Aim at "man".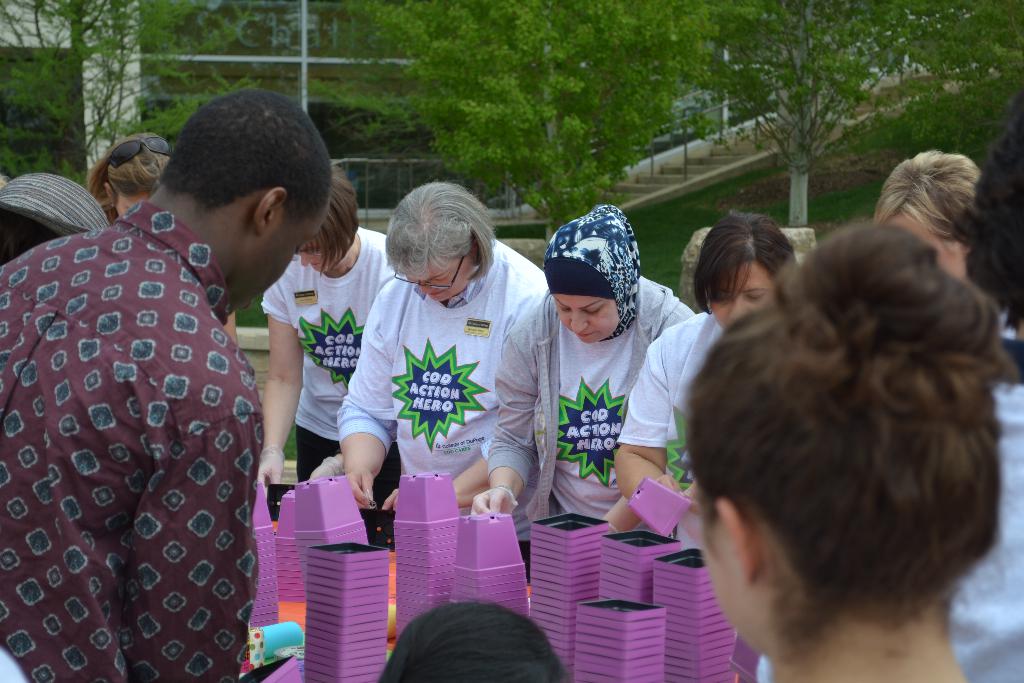
Aimed at [19,83,360,675].
